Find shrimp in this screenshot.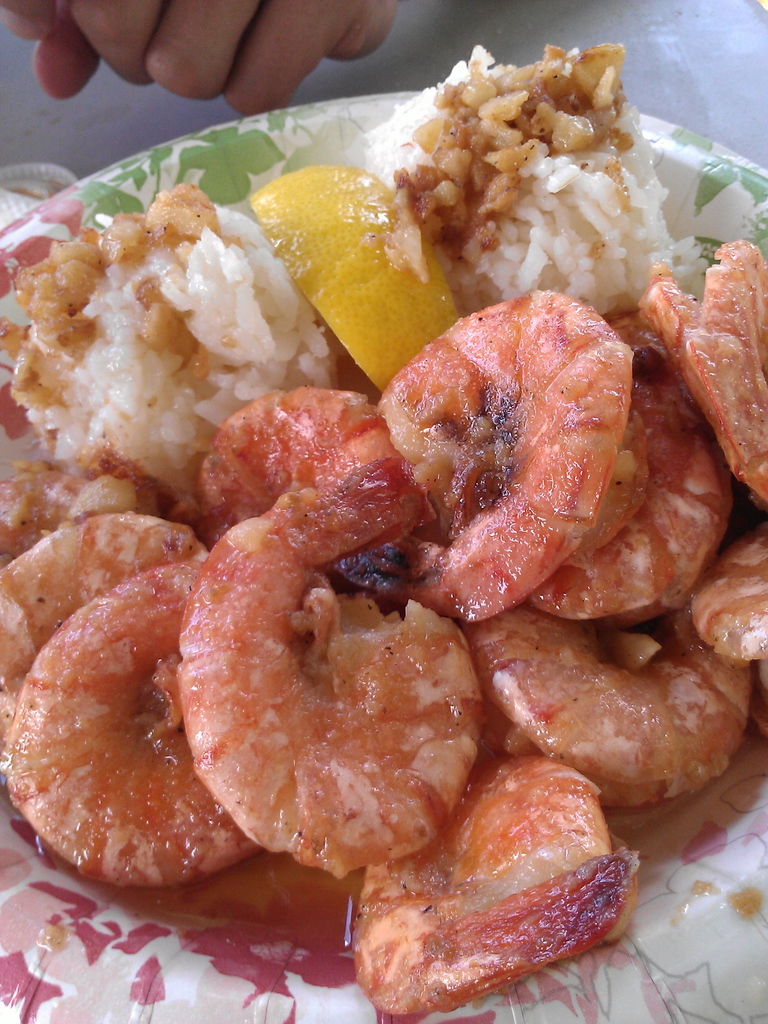
The bounding box for shrimp is l=173, t=468, r=479, b=879.
